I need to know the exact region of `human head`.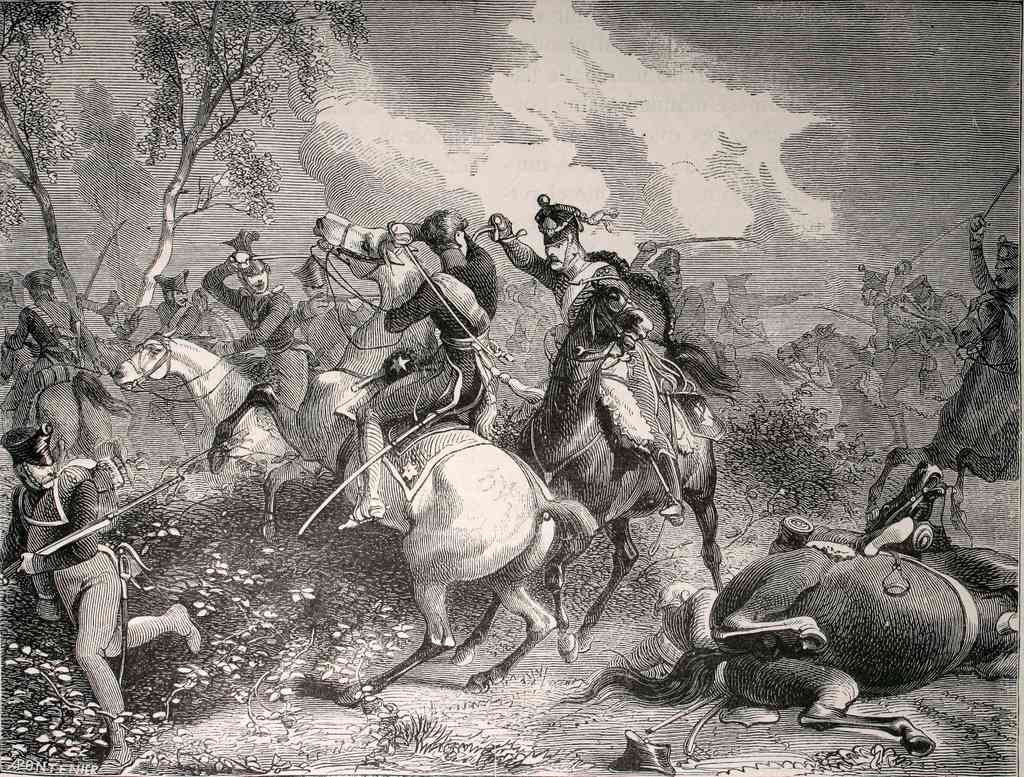
Region: <bbox>234, 253, 270, 294</bbox>.
